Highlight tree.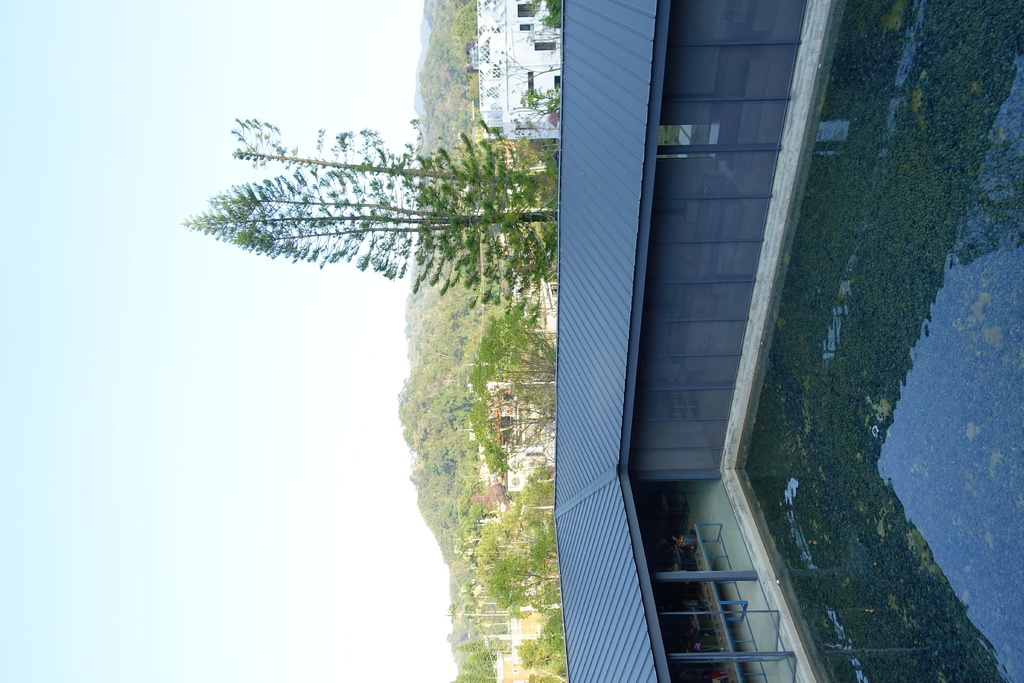
Highlighted region: (x1=515, y1=609, x2=567, y2=682).
